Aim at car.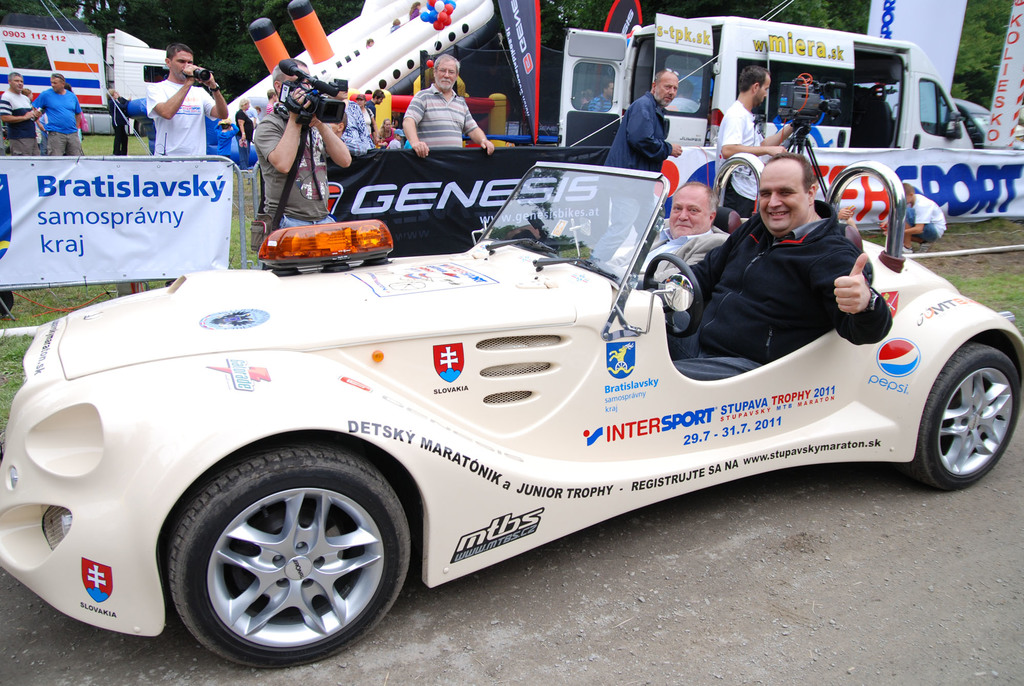
Aimed at pyautogui.locateOnScreen(955, 91, 1023, 151).
